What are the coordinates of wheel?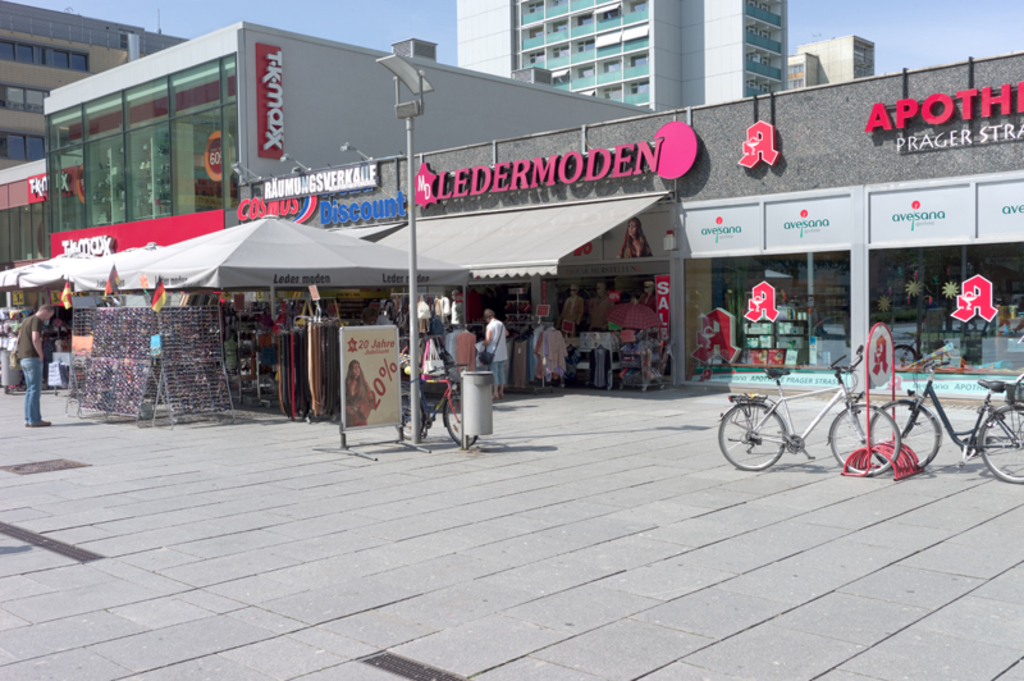
l=442, t=393, r=479, b=445.
